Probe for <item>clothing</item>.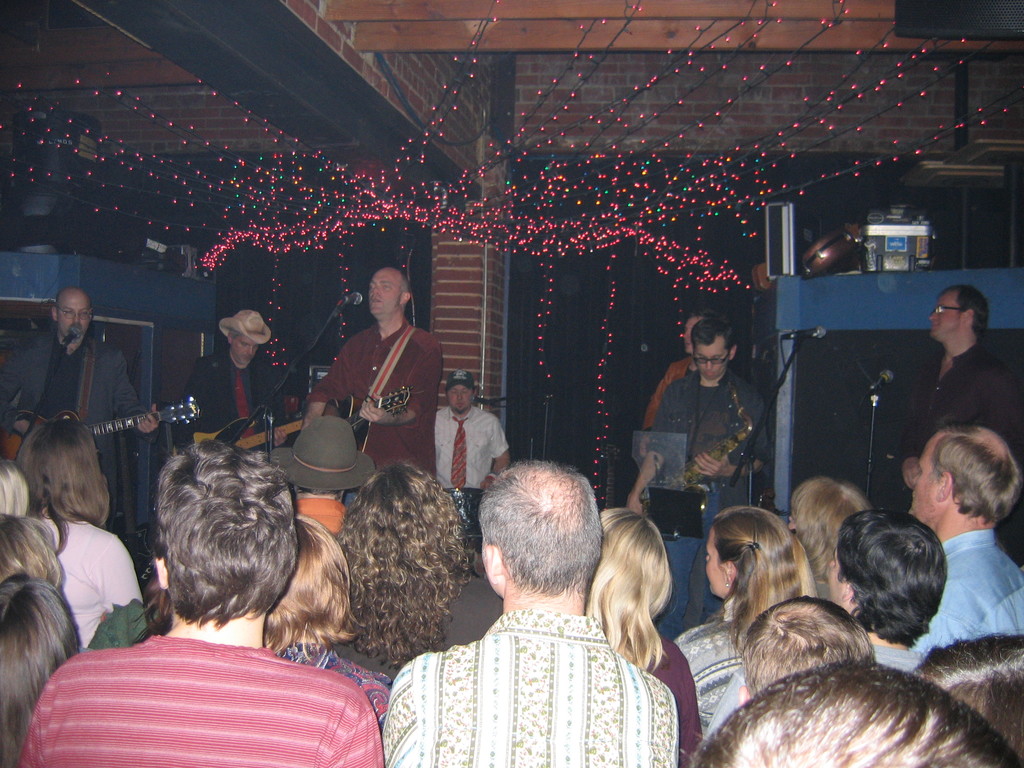
Probe result: rect(390, 577, 690, 765).
